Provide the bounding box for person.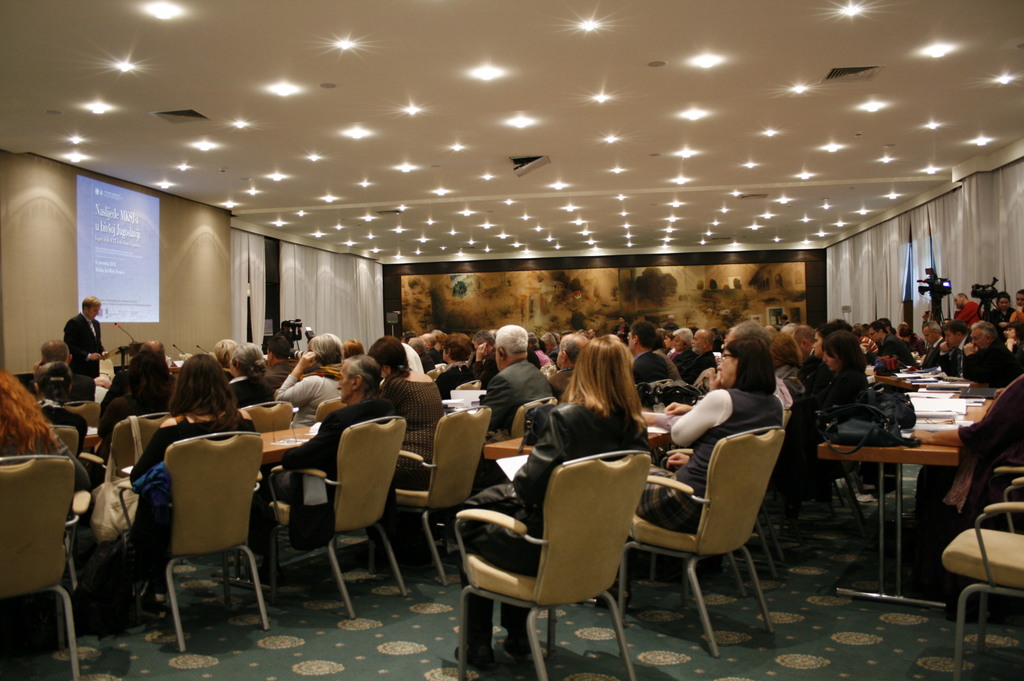
x1=59 y1=308 x2=111 y2=376.
